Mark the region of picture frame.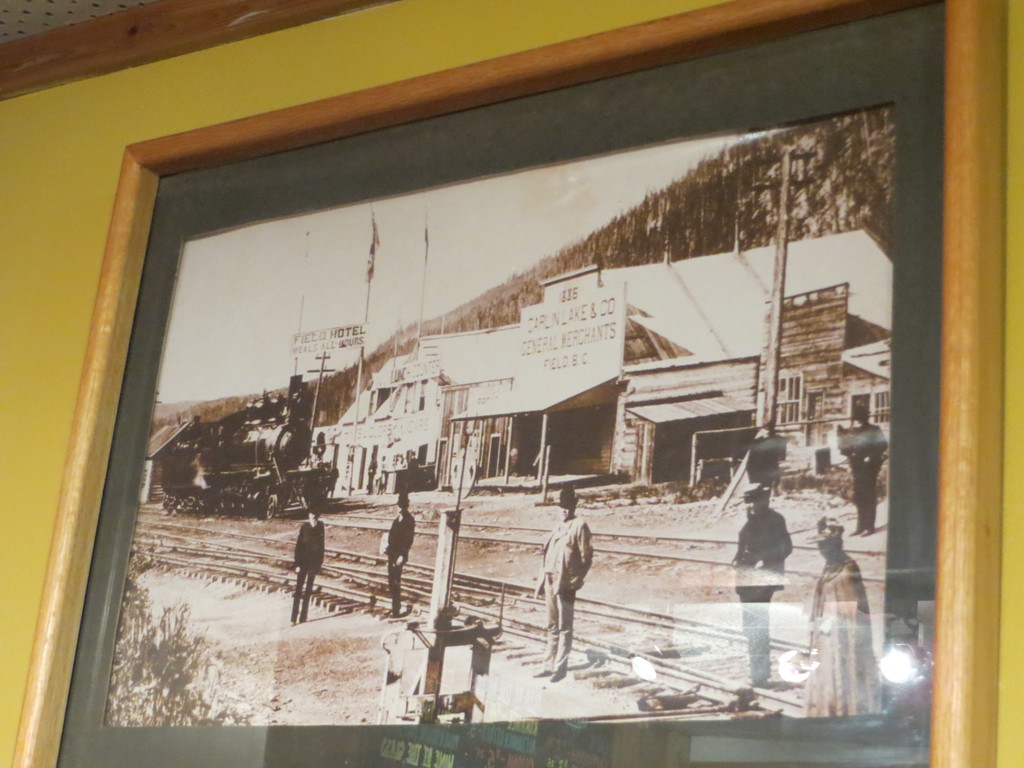
Region: [x1=6, y1=0, x2=1010, y2=767].
